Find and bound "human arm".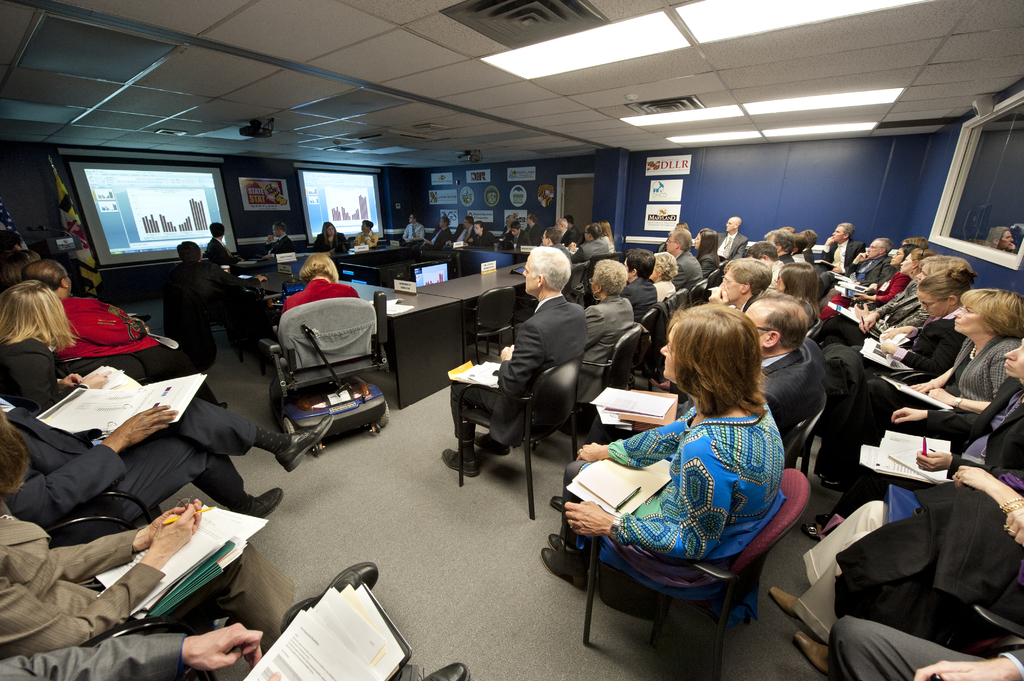
Bound: 881, 330, 959, 373.
